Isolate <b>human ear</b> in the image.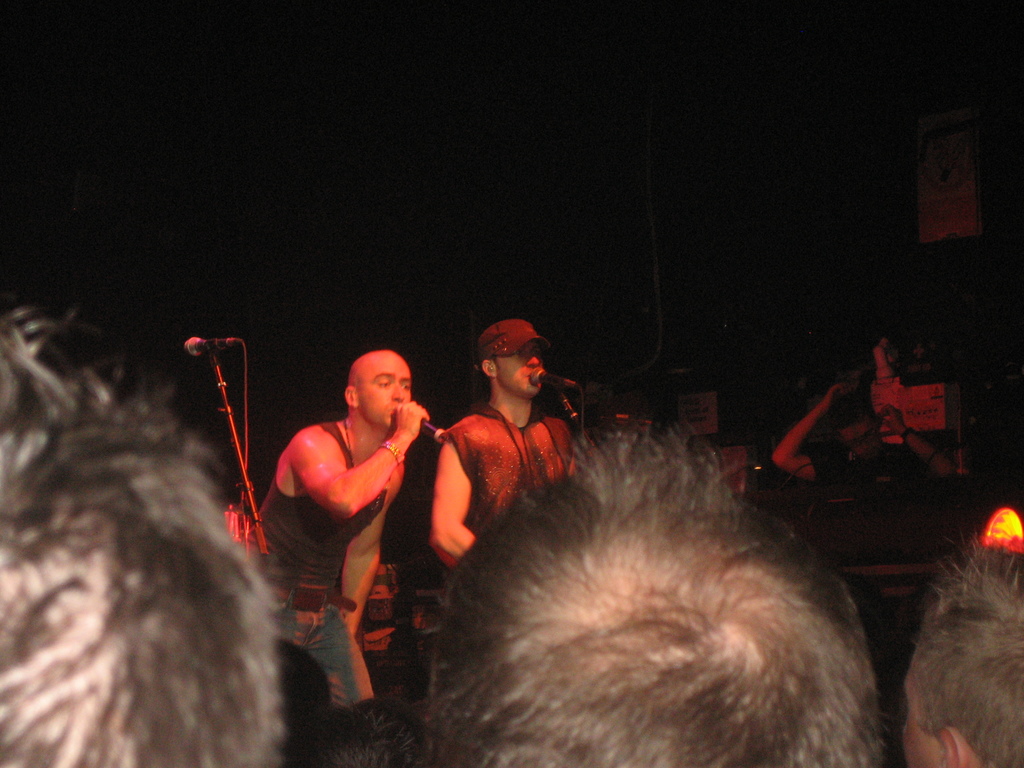
Isolated region: bbox=[481, 359, 499, 379].
